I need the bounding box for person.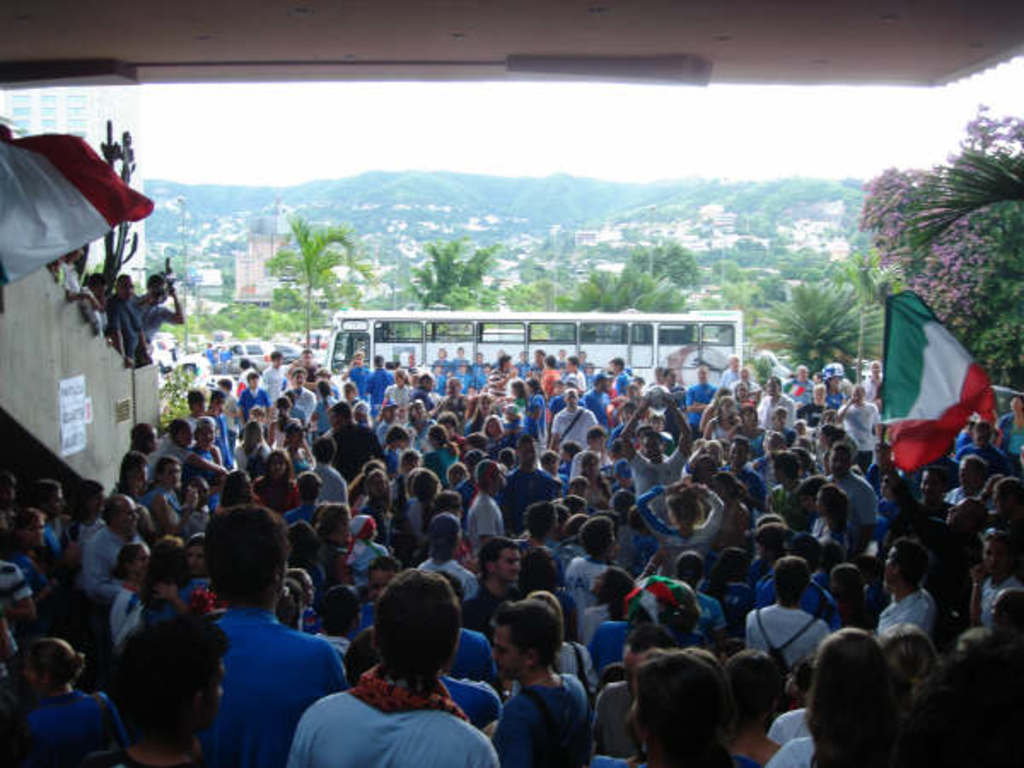
Here it is: select_region(179, 413, 230, 495).
